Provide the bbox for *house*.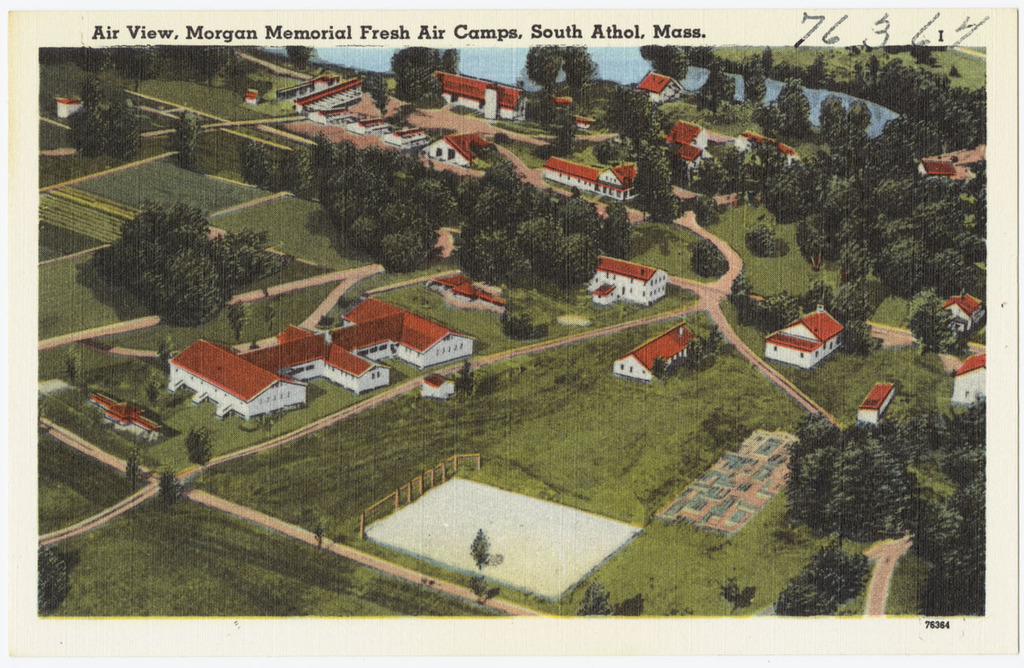
left=166, top=294, right=481, bottom=425.
